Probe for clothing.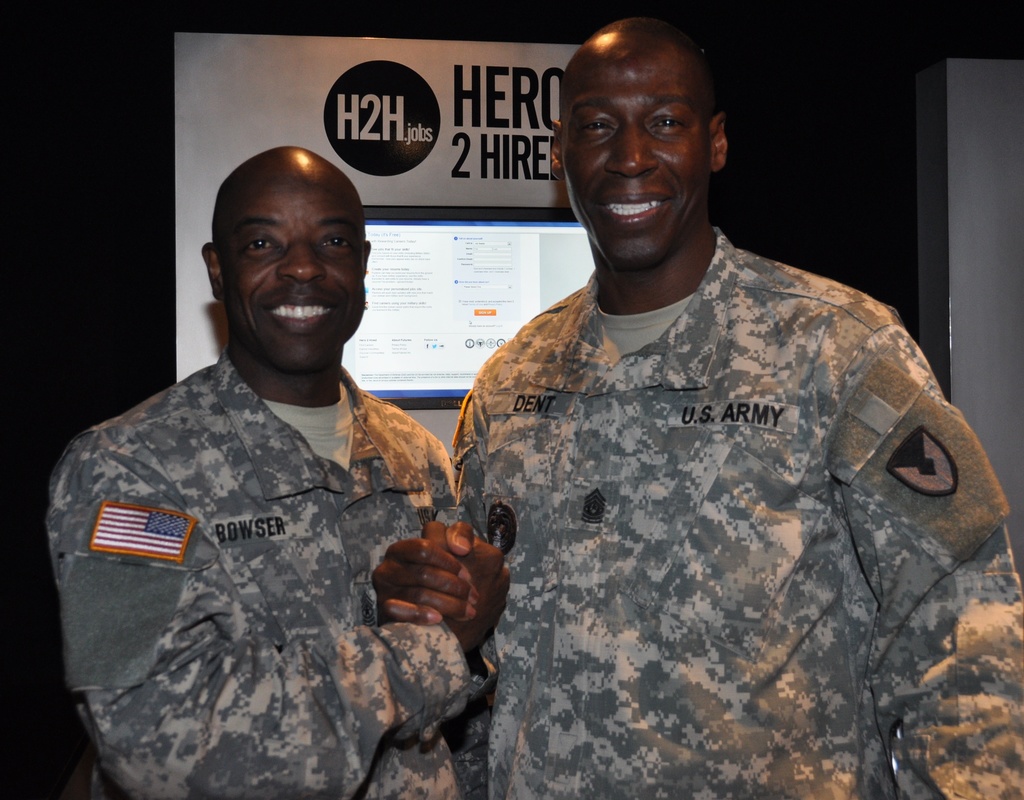
Probe result: left=451, top=225, right=1023, bottom=799.
